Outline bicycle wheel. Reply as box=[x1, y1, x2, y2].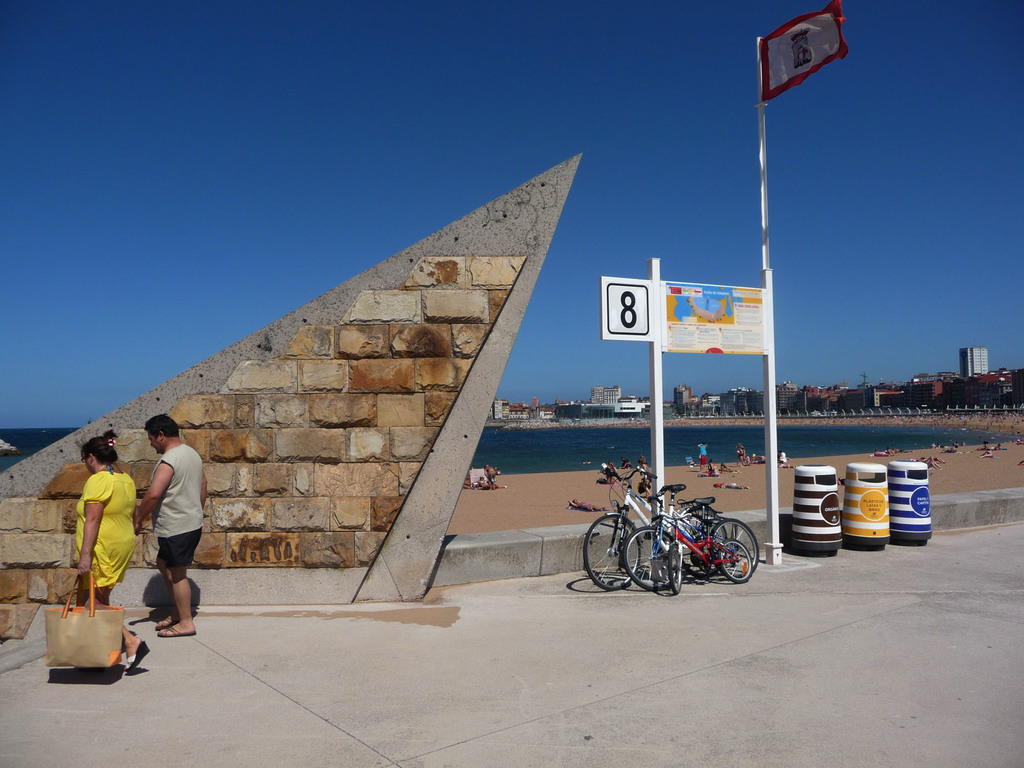
box=[710, 520, 760, 579].
